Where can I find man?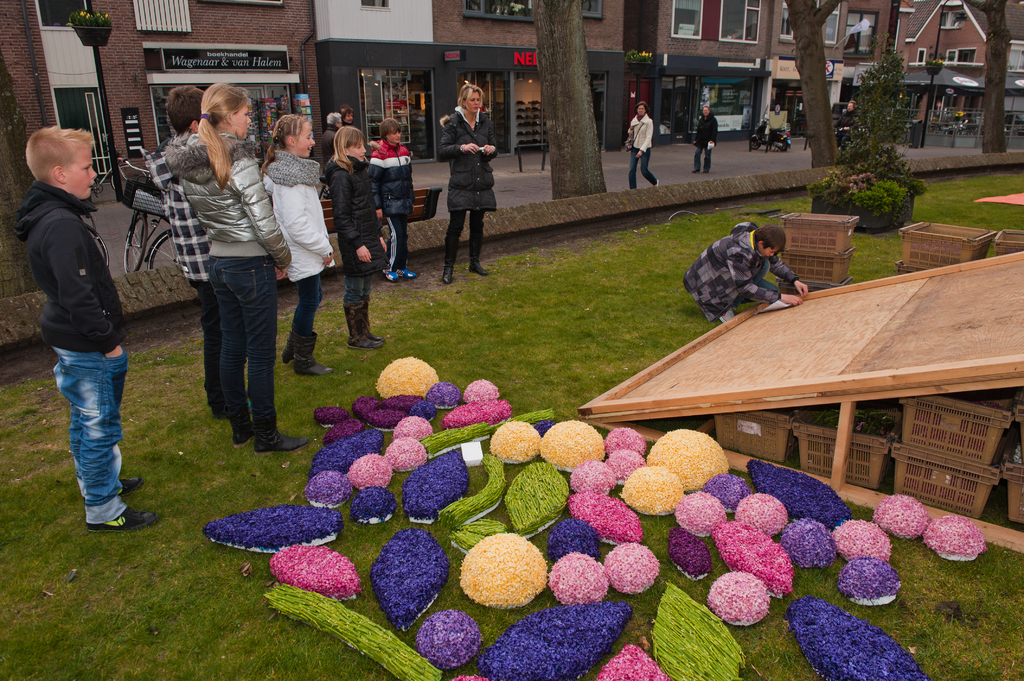
You can find it at rect(3, 125, 130, 531).
